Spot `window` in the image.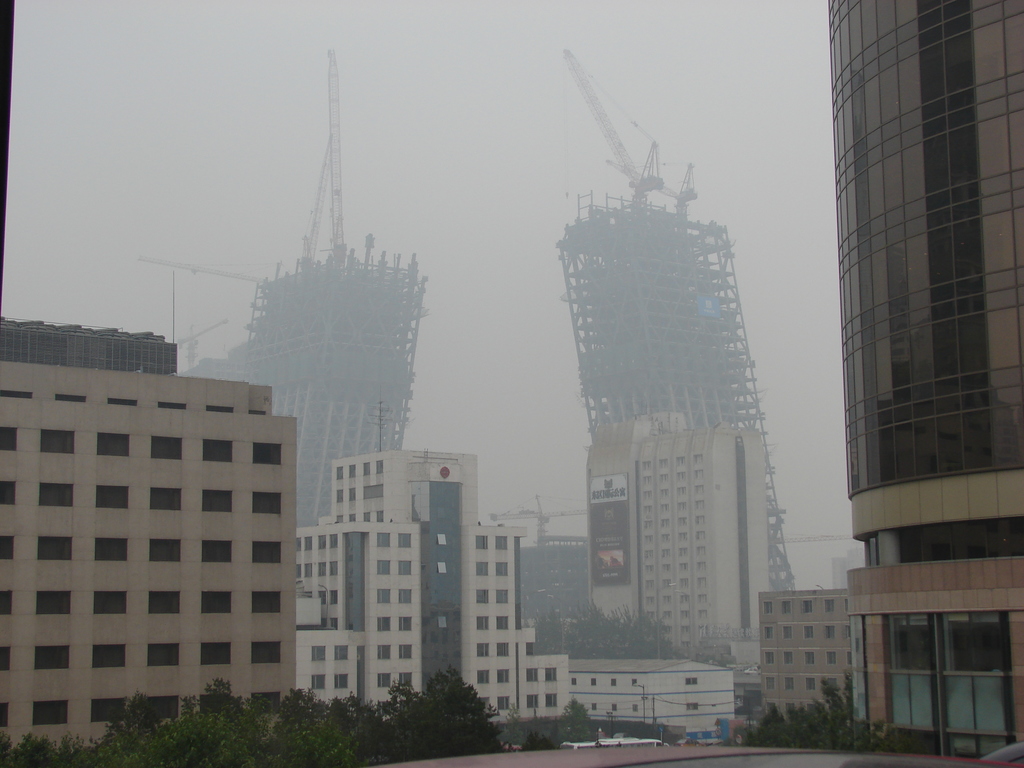
`window` found at 0,702,10,728.
